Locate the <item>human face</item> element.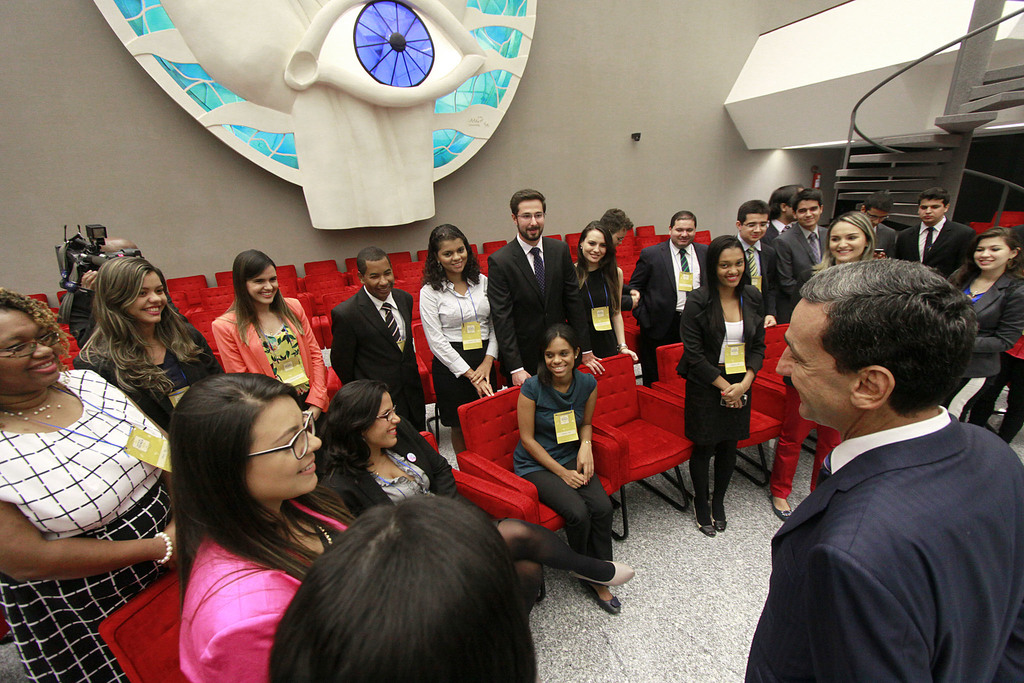
Element bbox: 715 247 746 290.
